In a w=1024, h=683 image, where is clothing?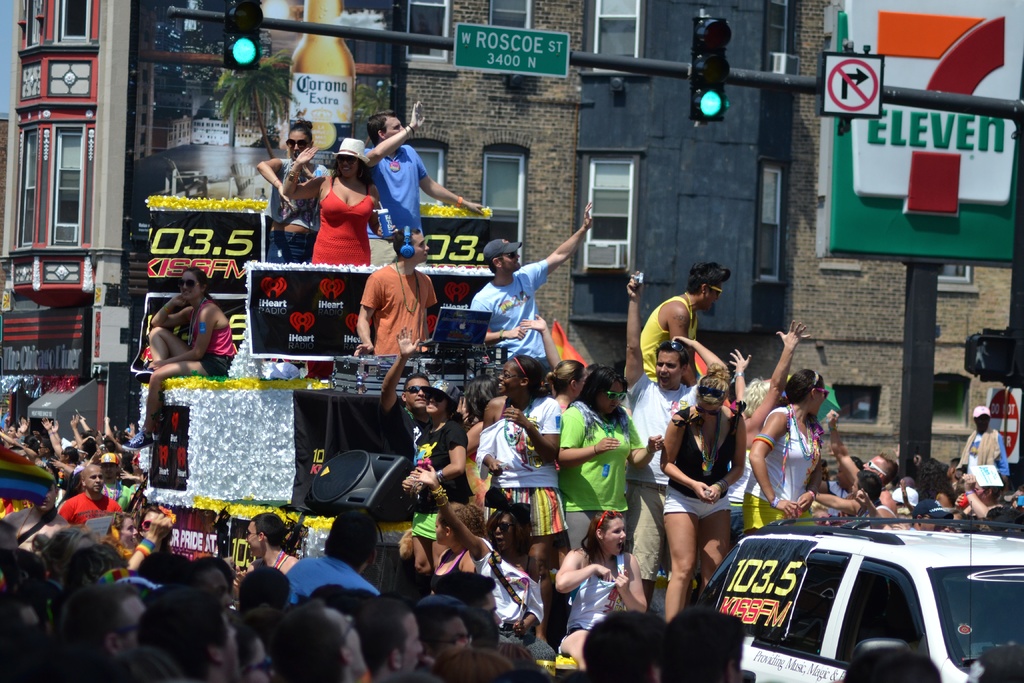
box=[191, 299, 240, 377].
